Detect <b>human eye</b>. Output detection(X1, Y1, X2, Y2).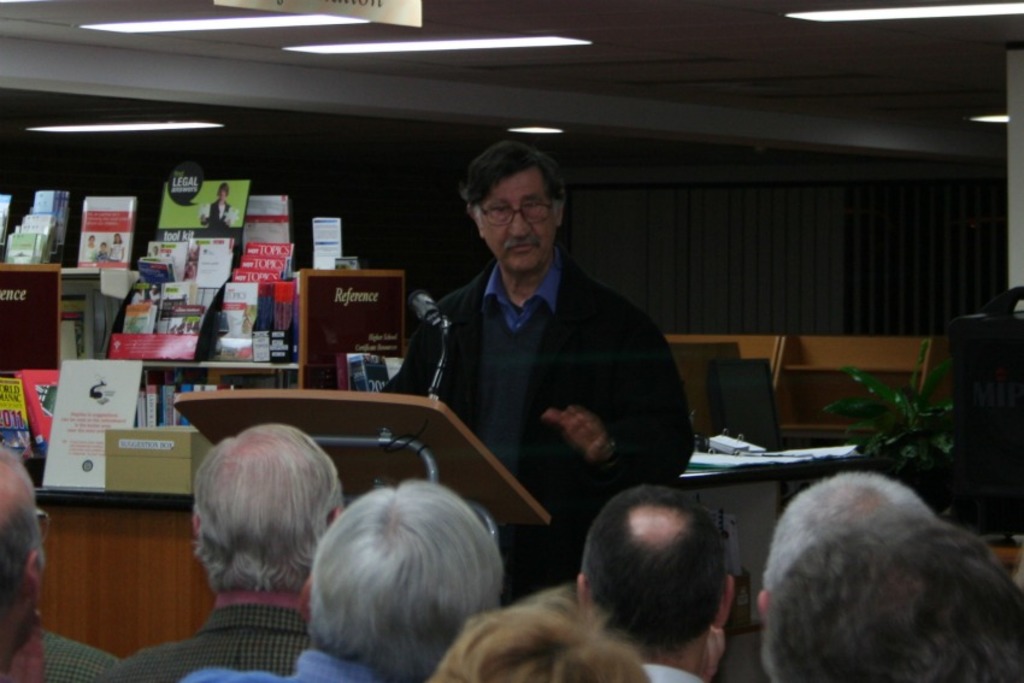
detection(490, 200, 511, 213).
